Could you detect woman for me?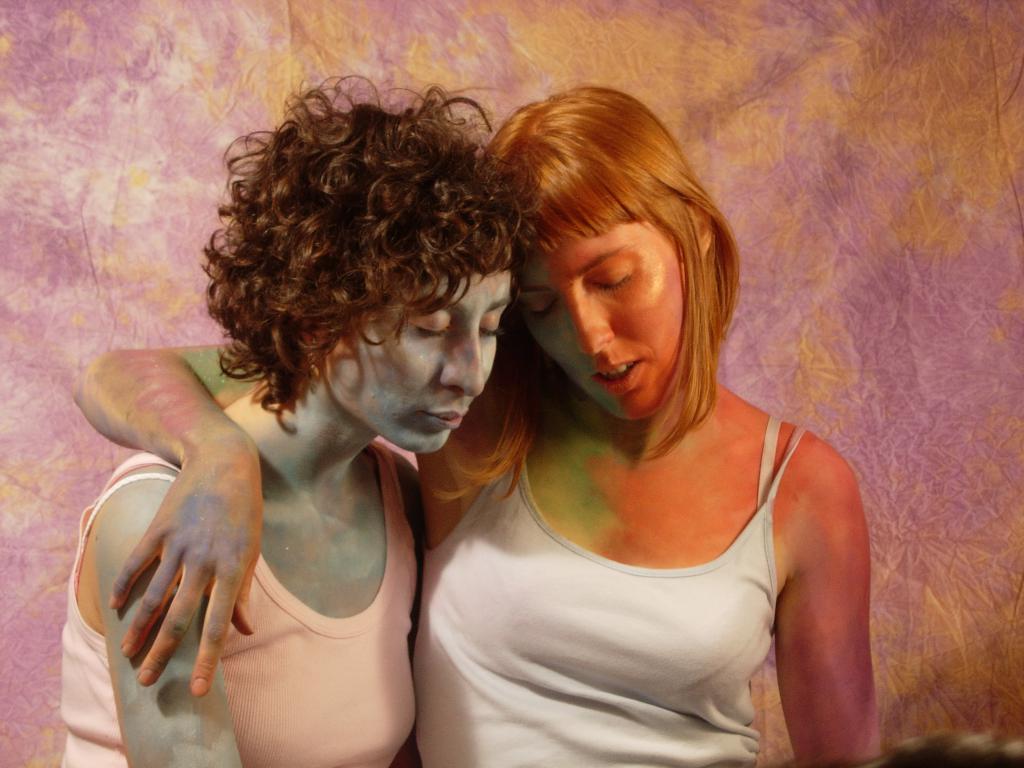
Detection result: [left=70, top=84, right=881, bottom=767].
